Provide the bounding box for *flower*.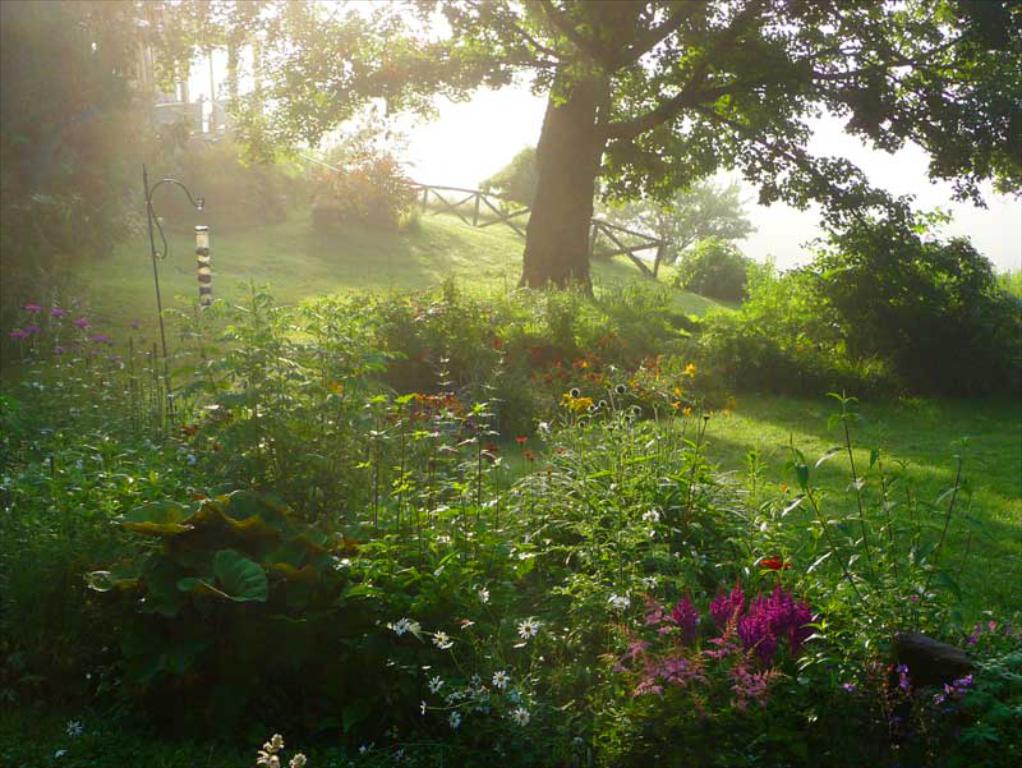
locate(639, 505, 660, 525).
